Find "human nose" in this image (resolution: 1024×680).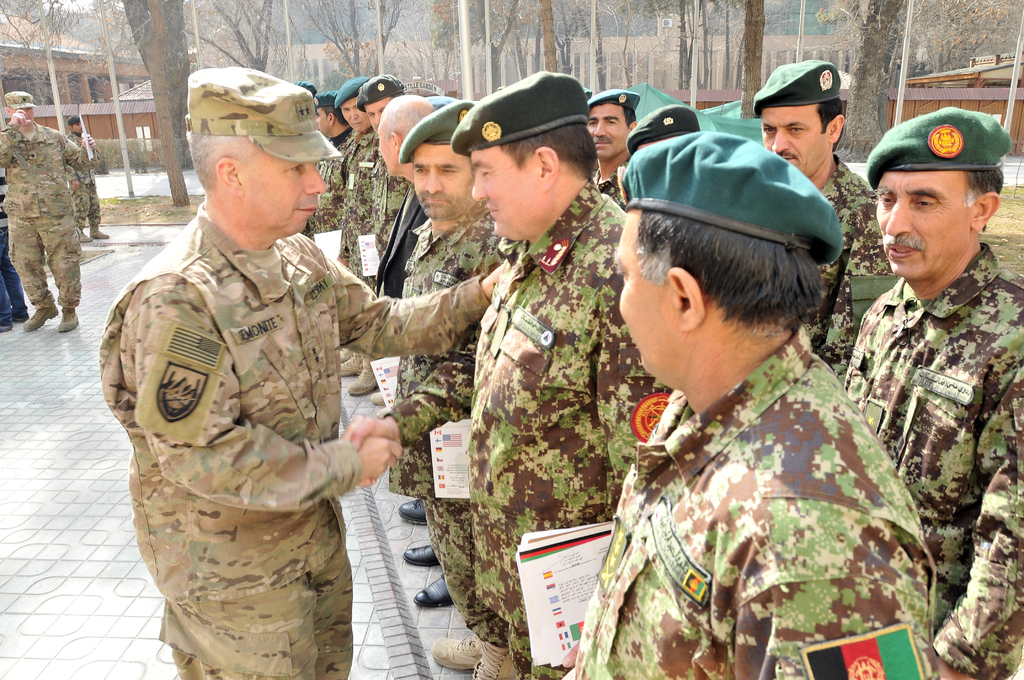
[476, 175, 488, 200].
